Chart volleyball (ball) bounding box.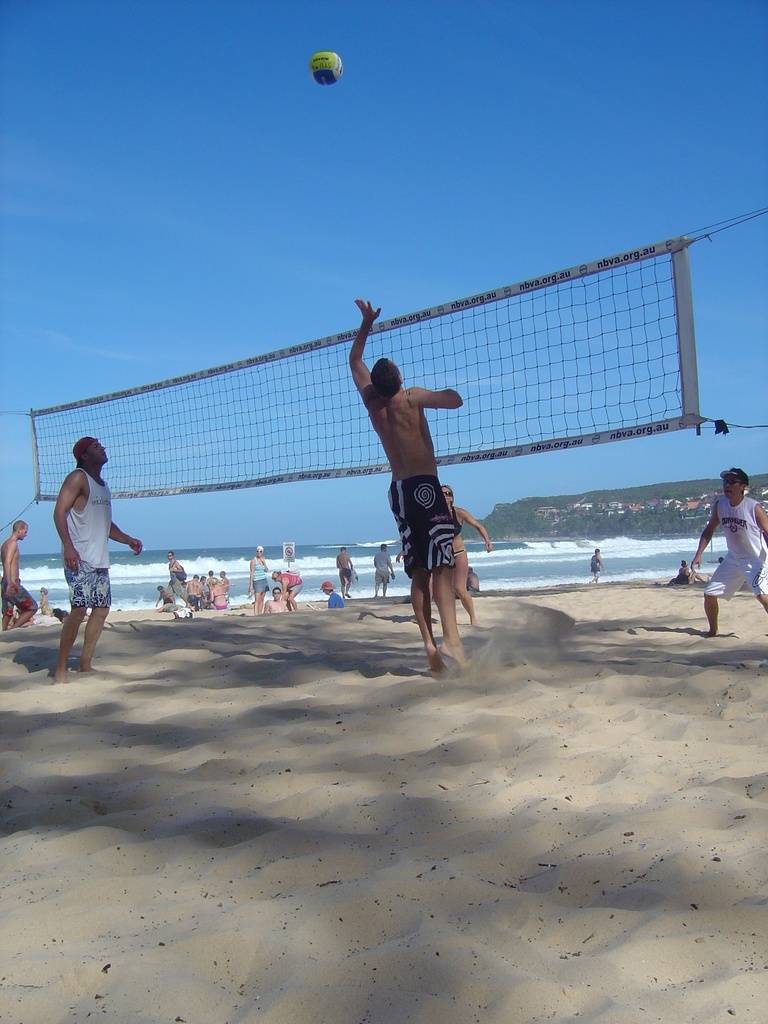
Charted: [left=311, top=49, right=346, bottom=88].
